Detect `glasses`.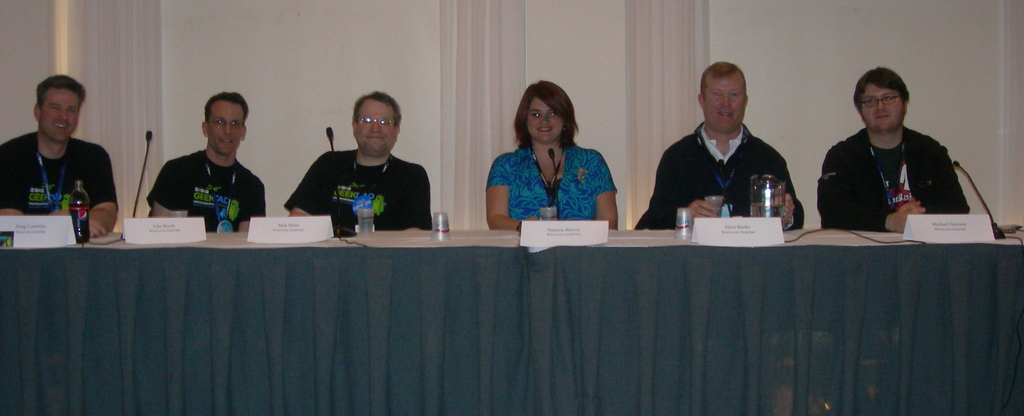
Detected at box(855, 92, 911, 111).
